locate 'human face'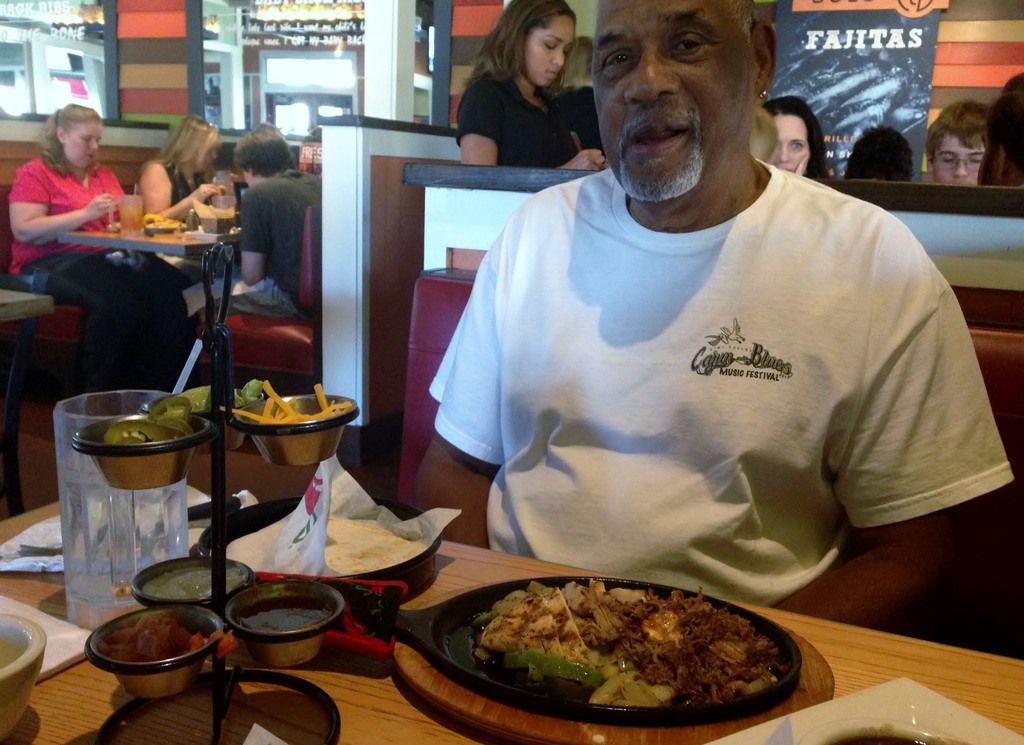
box(938, 132, 984, 183)
